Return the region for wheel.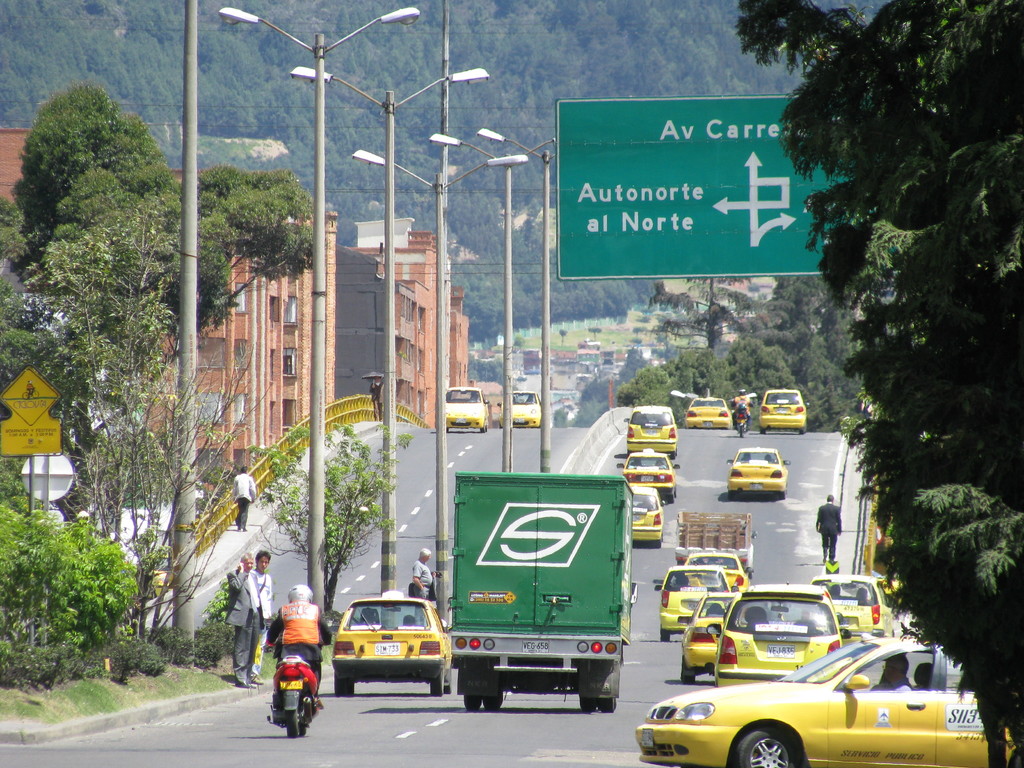
bbox=[579, 695, 593, 712].
